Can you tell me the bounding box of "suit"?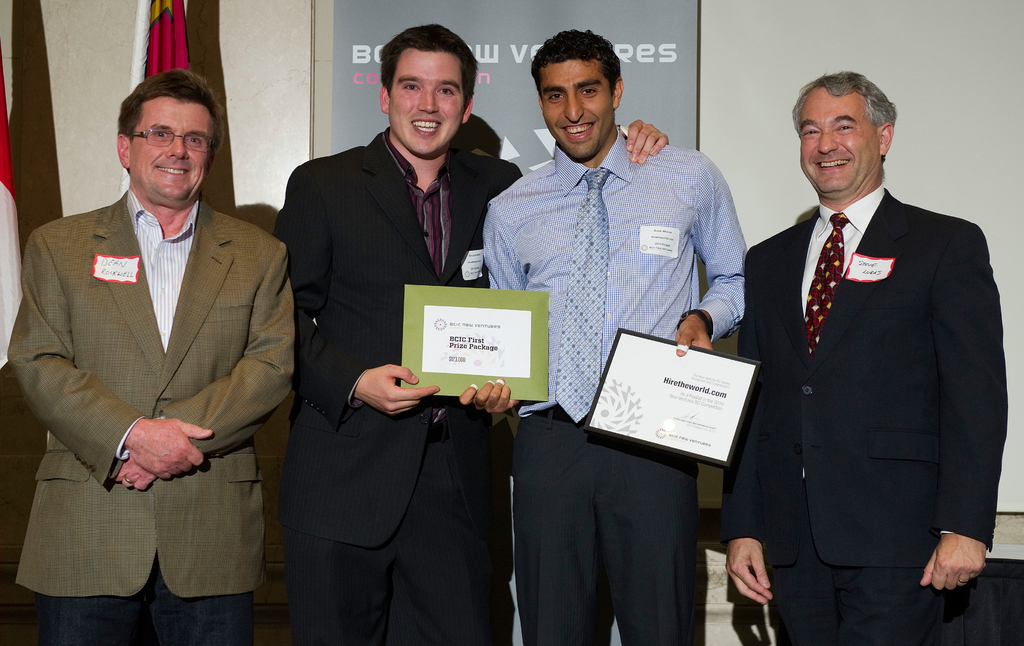
BBox(738, 182, 991, 645).
